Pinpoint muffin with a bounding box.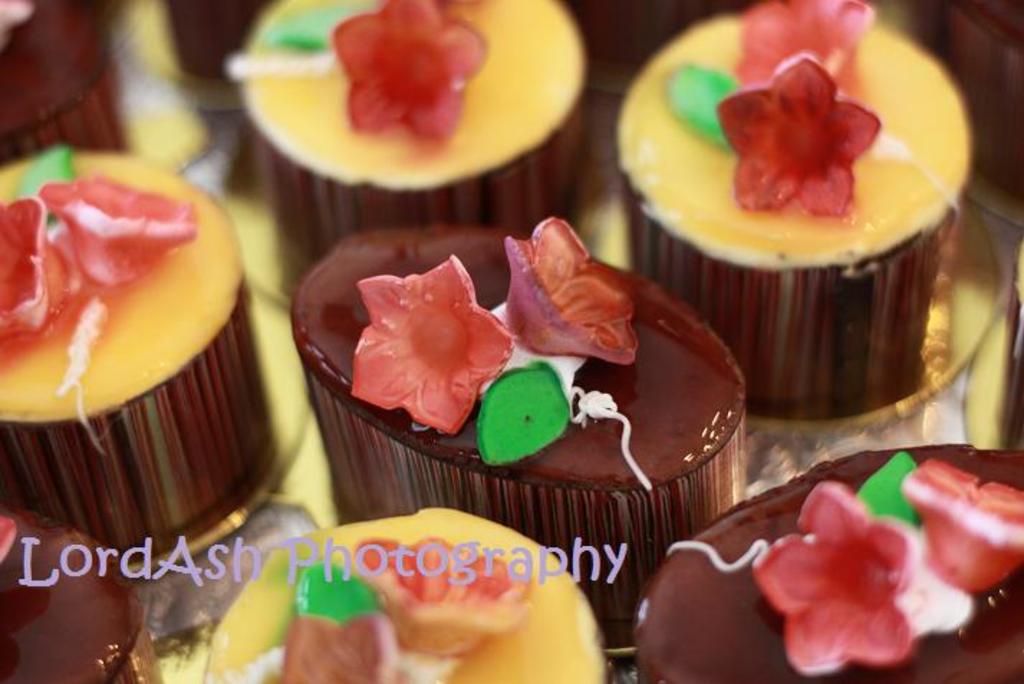
box(0, 0, 132, 154).
